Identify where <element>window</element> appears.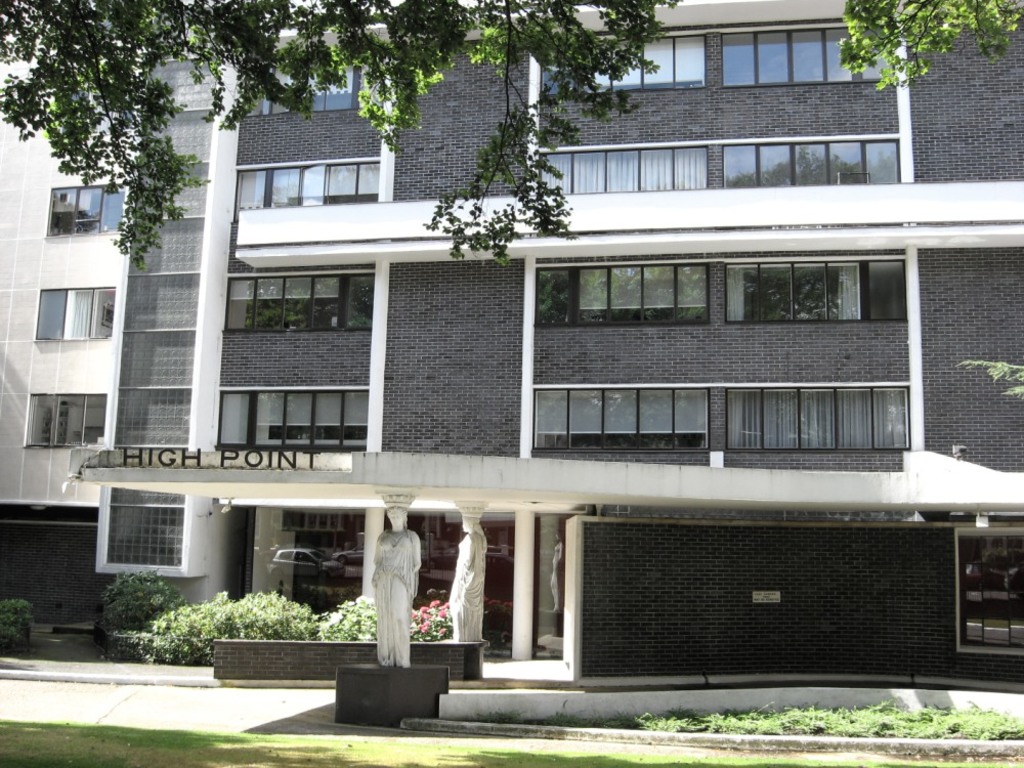
Appears at box(543, 142, 702, 194).
